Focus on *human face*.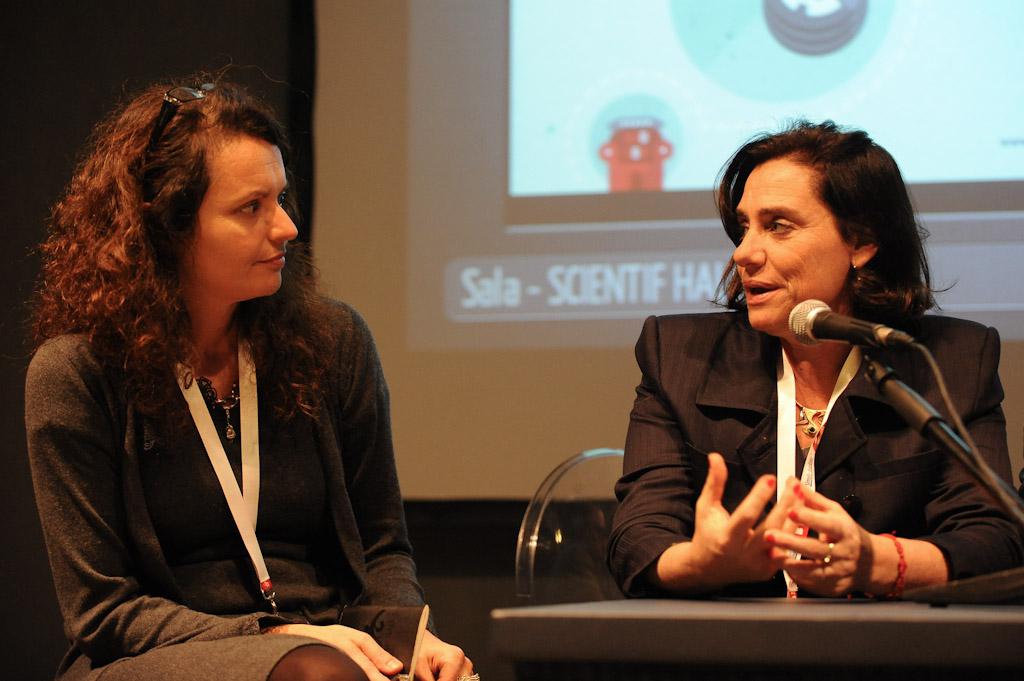
Focused at x1=172, y1=131, x2=297, y2=311.
